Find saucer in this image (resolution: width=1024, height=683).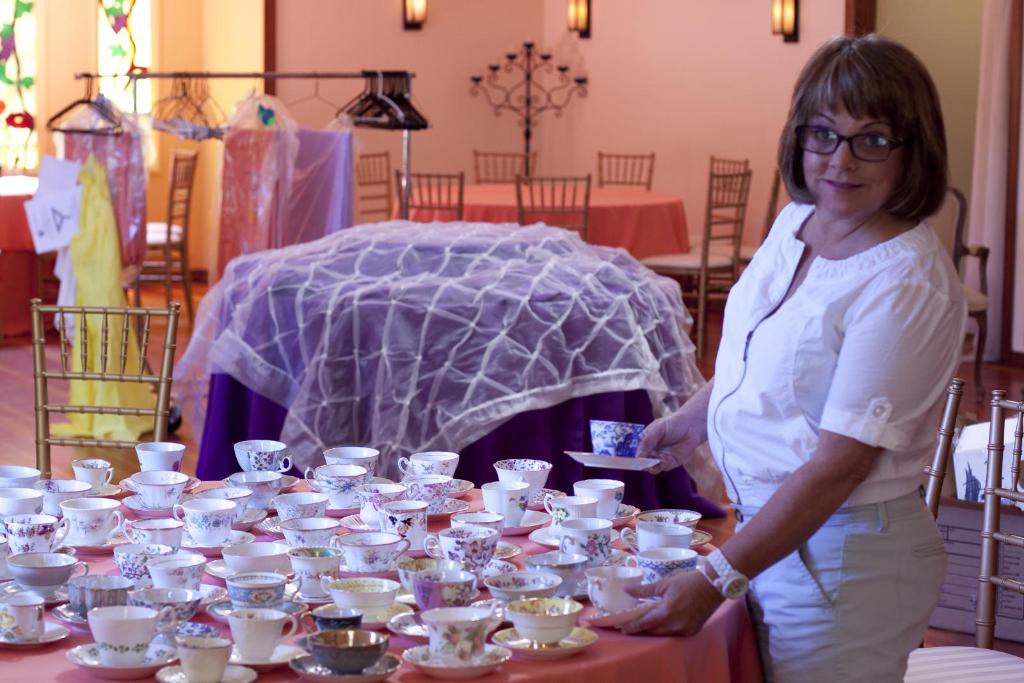
left=341, top=511, right=381, bottom=530.
